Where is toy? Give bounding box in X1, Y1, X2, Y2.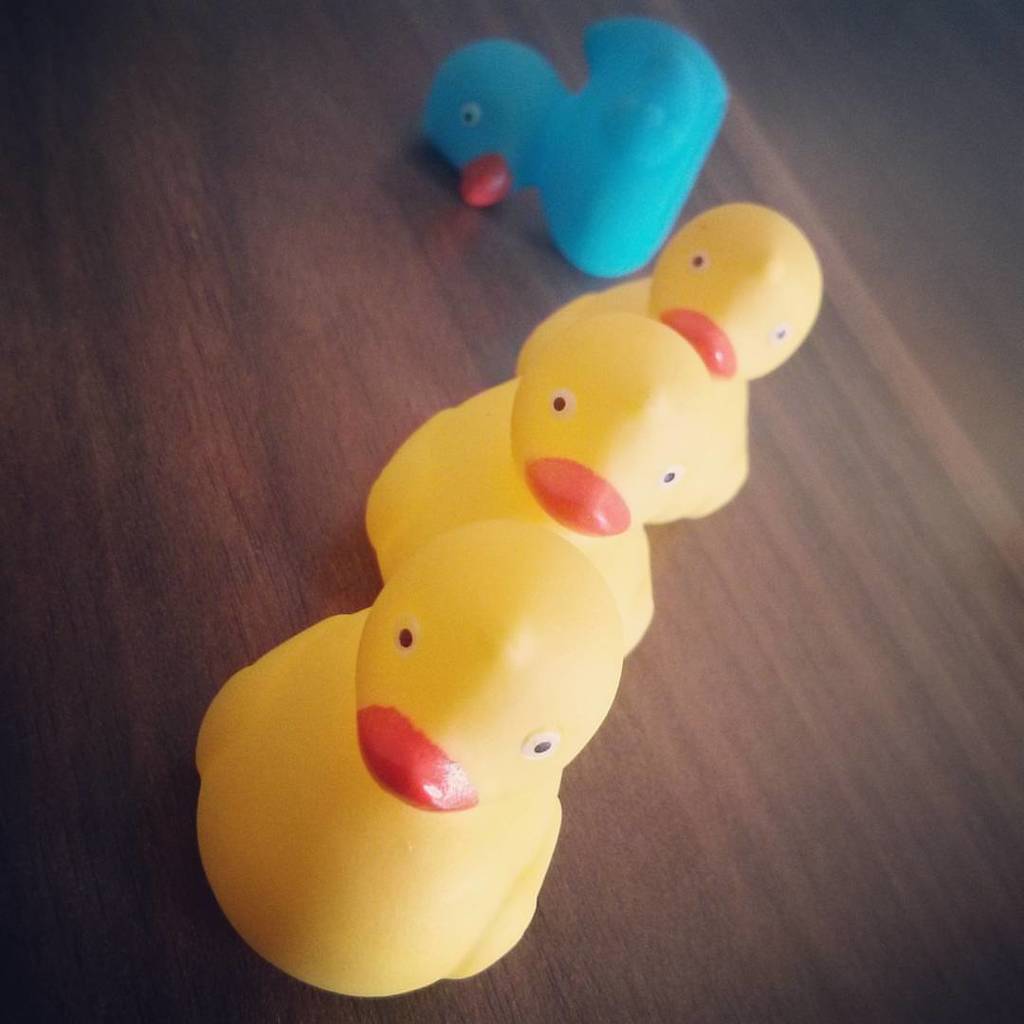
523, 208, 824, 539.
